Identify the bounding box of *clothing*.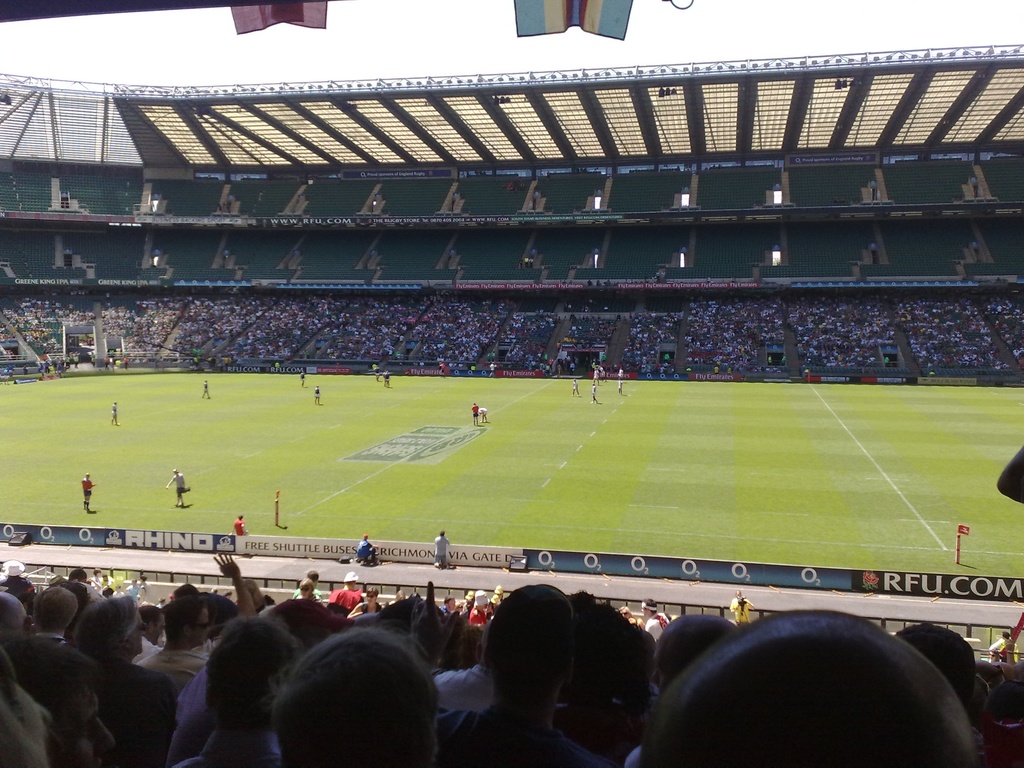
box=[730, 595, 752, 623].
